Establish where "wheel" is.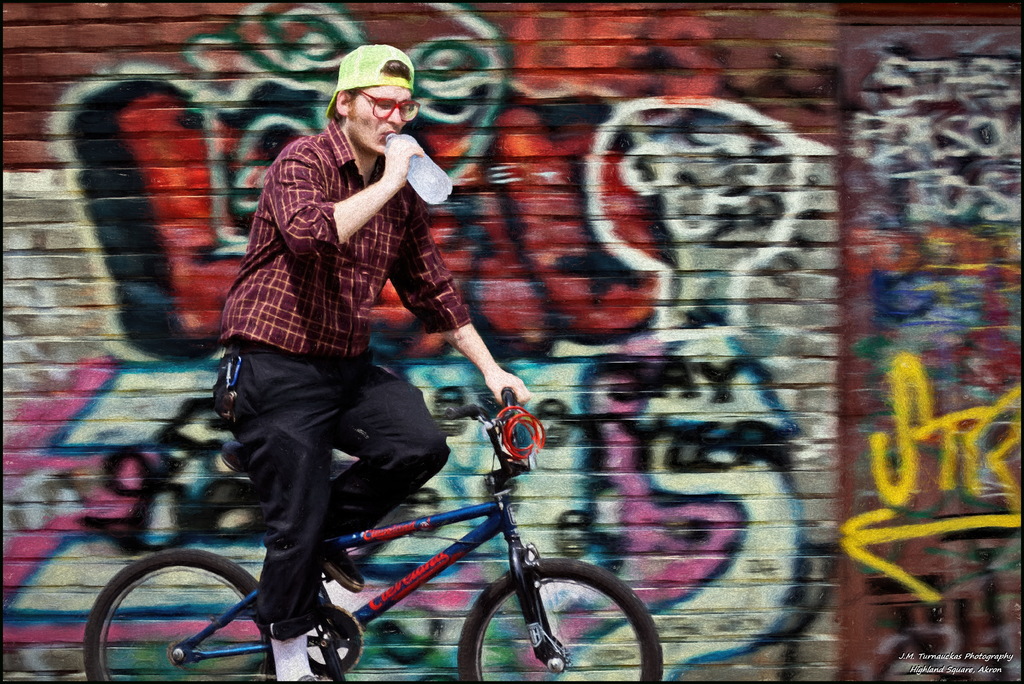
Established at [459, 557, 662, 683].
